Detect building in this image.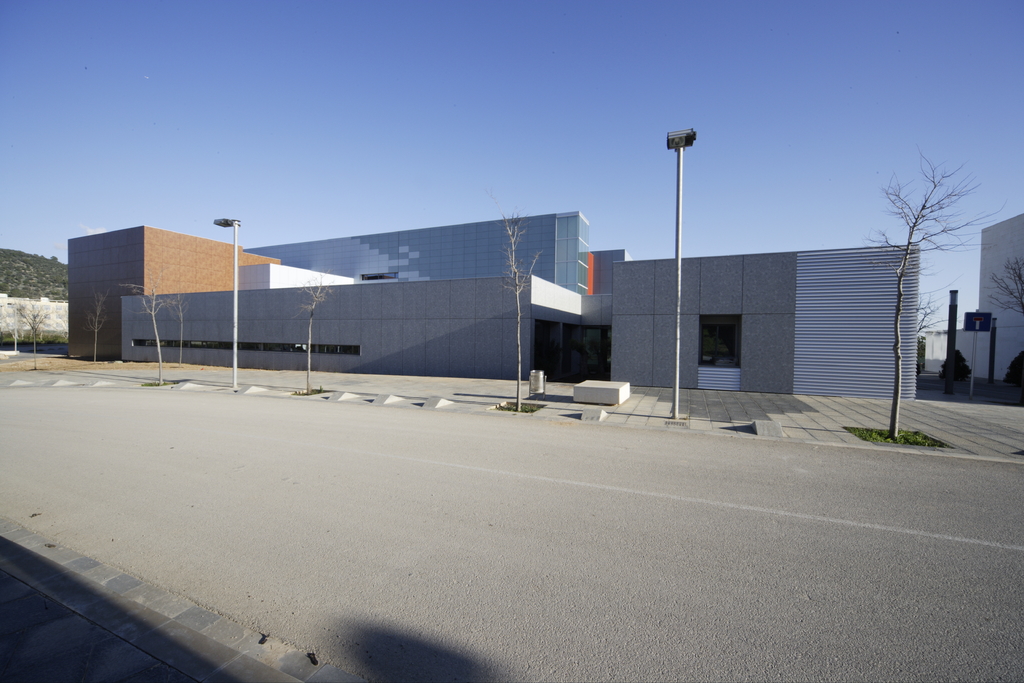
Detection: region(973, 210, 1022, 399).
